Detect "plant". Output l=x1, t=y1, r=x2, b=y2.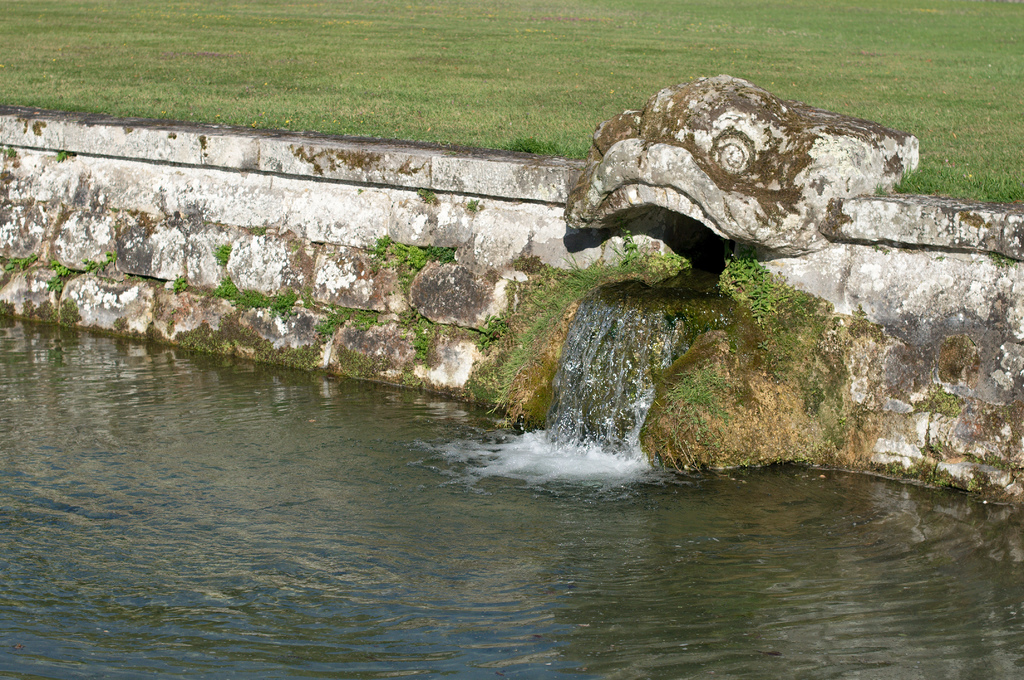
l=463, t=350, r=535, b=422.
